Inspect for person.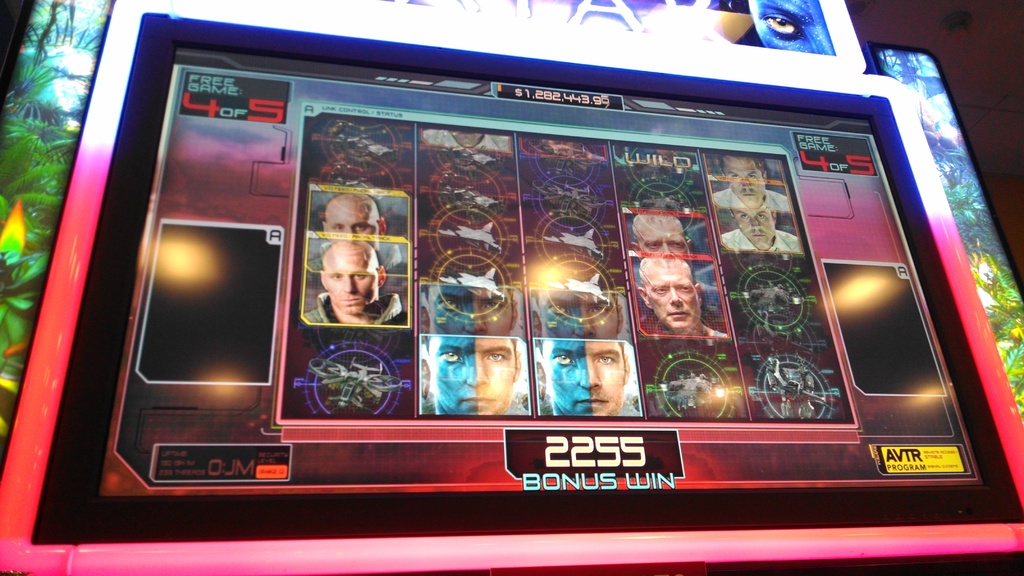
Inspection: locate(719, 206, 798, 251).
